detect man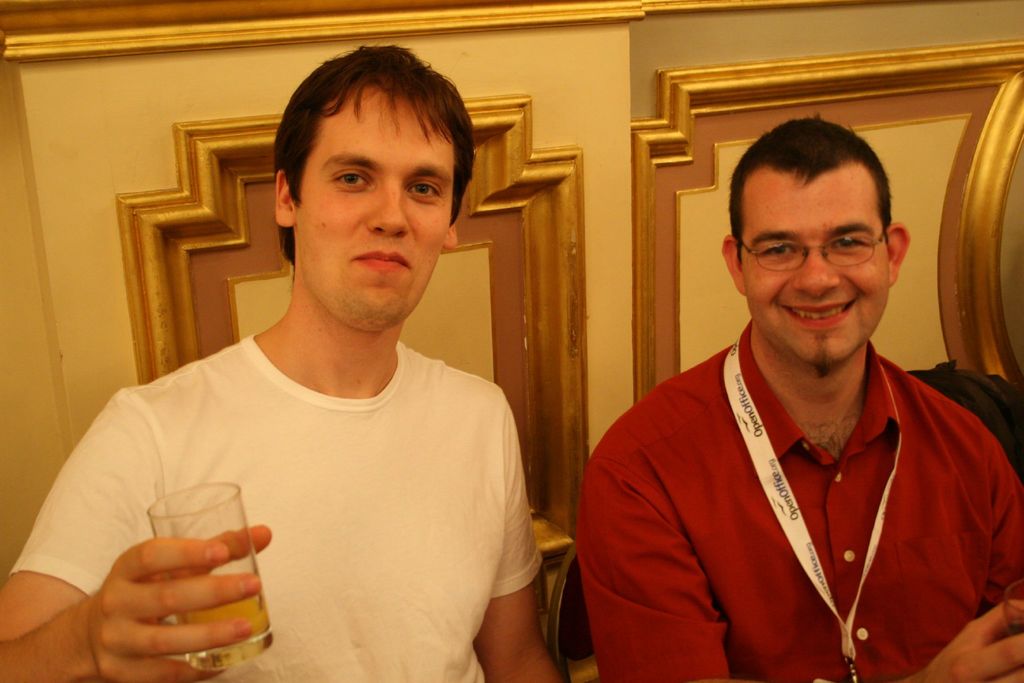
[x1=0, y1=34, x2=573, y2=682]
